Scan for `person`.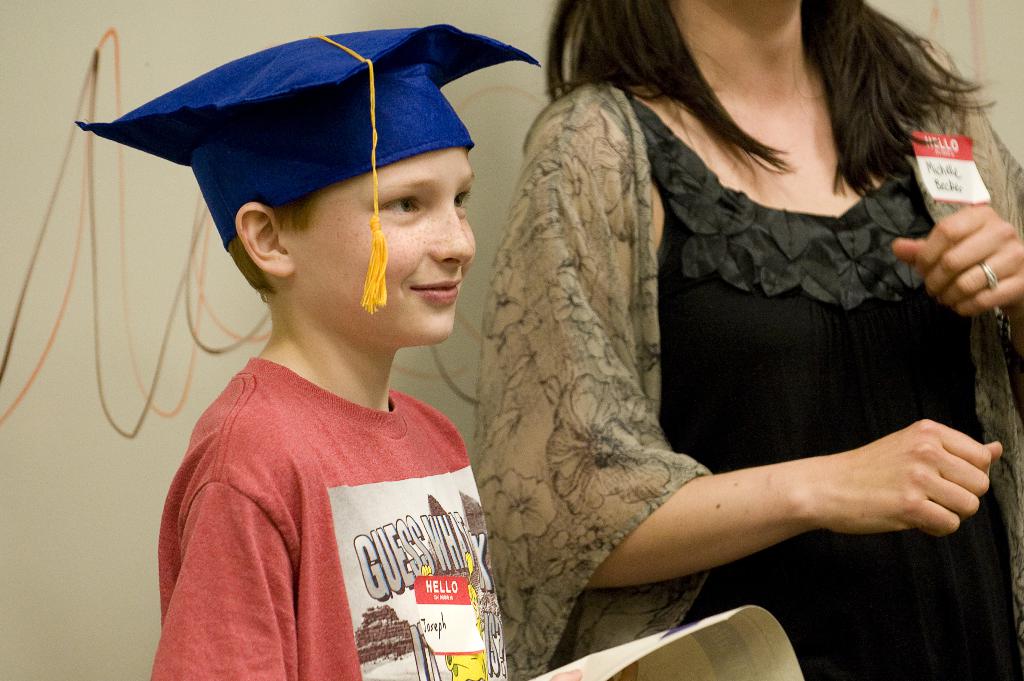
Scan result: crop(55, 35, 550, 666).
